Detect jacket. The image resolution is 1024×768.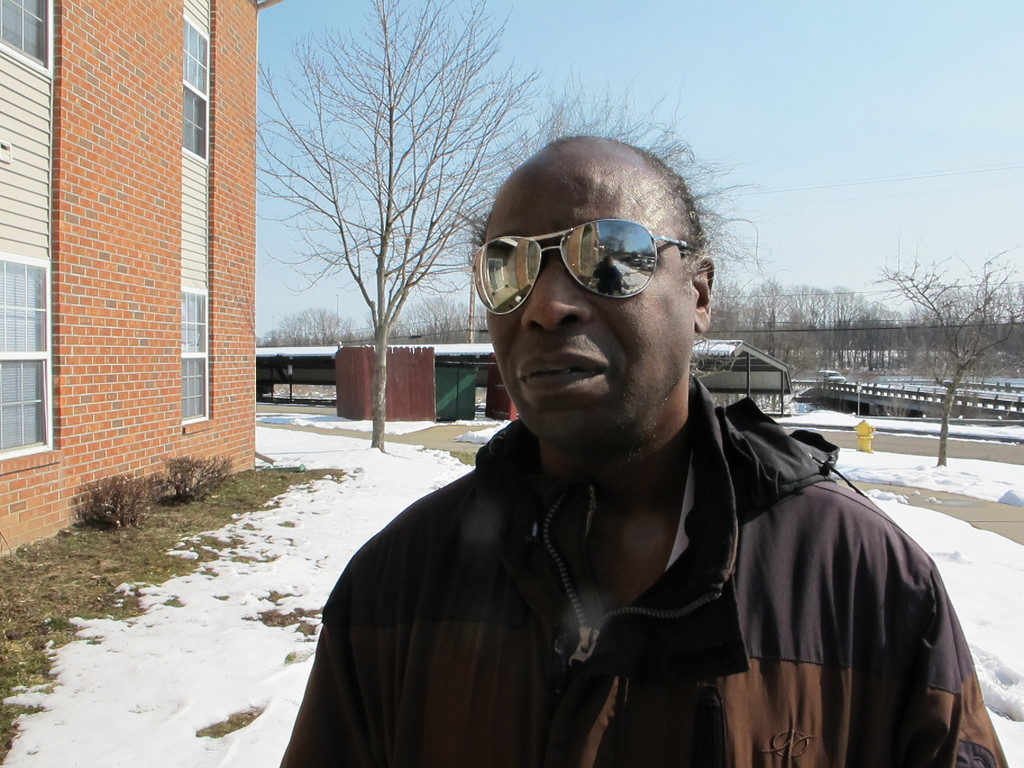
crop(274, 397, 1013, 767).
